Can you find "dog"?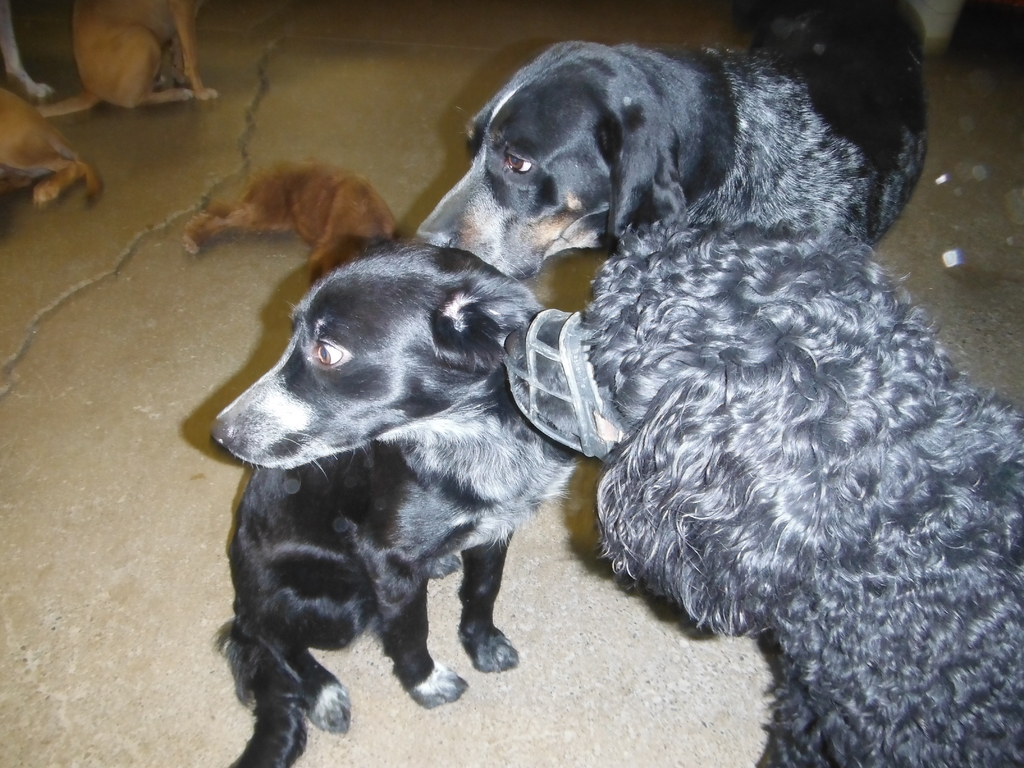
Yes, bounding box: select_region(180, 161, 404, 287).
